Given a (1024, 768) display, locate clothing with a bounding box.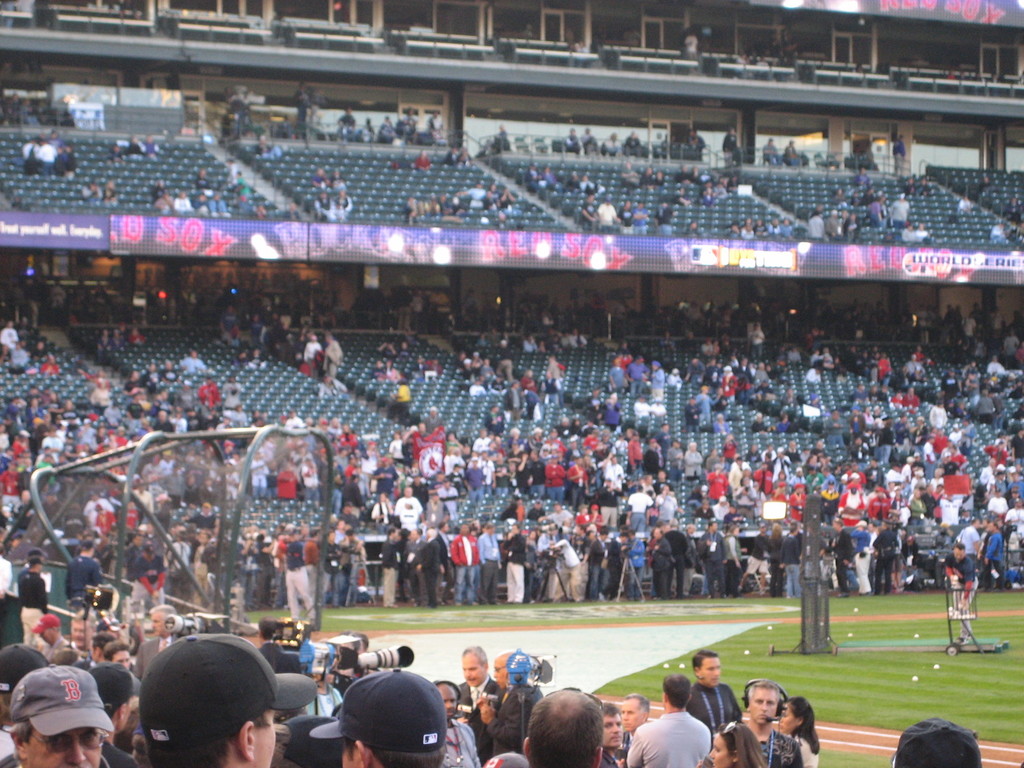
Located: pyautogui.locateOnScreen(324, 545, 332, 604).
